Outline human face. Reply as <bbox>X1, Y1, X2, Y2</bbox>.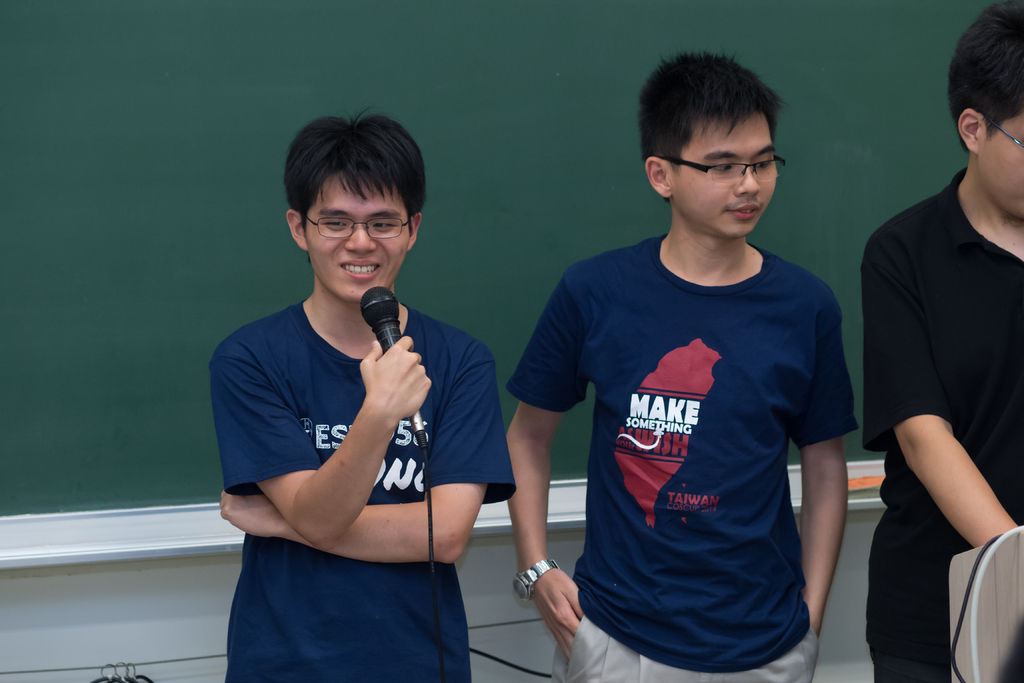
<bbox>976, 114, 1023, 217</bbox>.
